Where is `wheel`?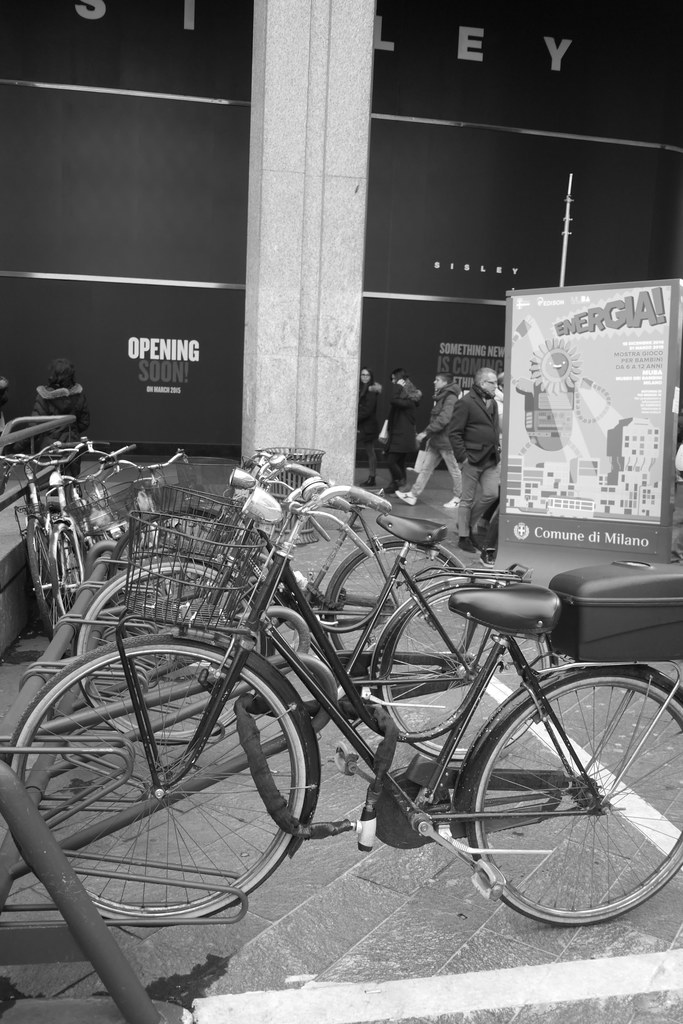
[left=460, top=659, right=682, bottom=929].
